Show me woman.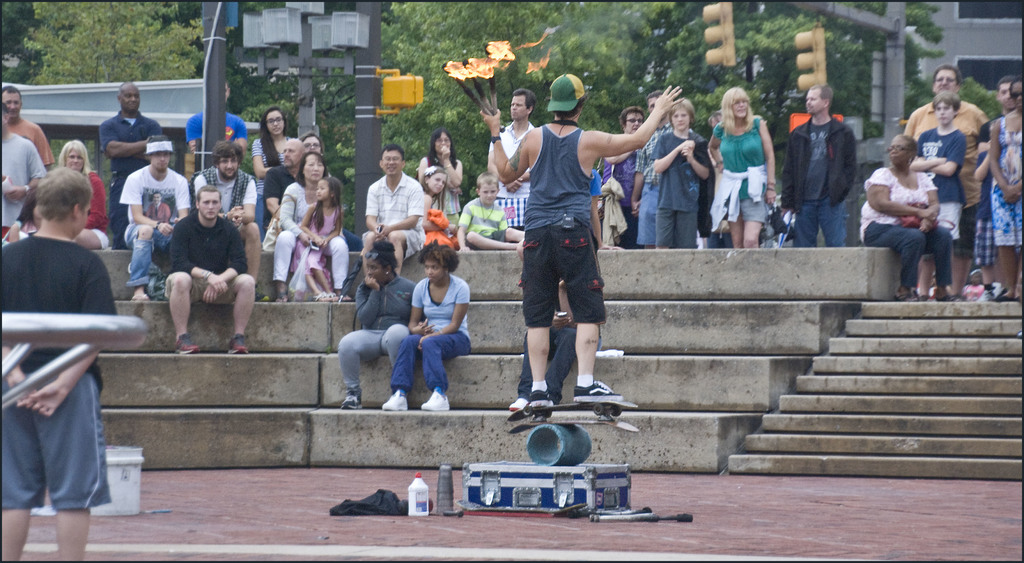
woman is here: [x1=870, y1=110, x2=964, y2=287].
